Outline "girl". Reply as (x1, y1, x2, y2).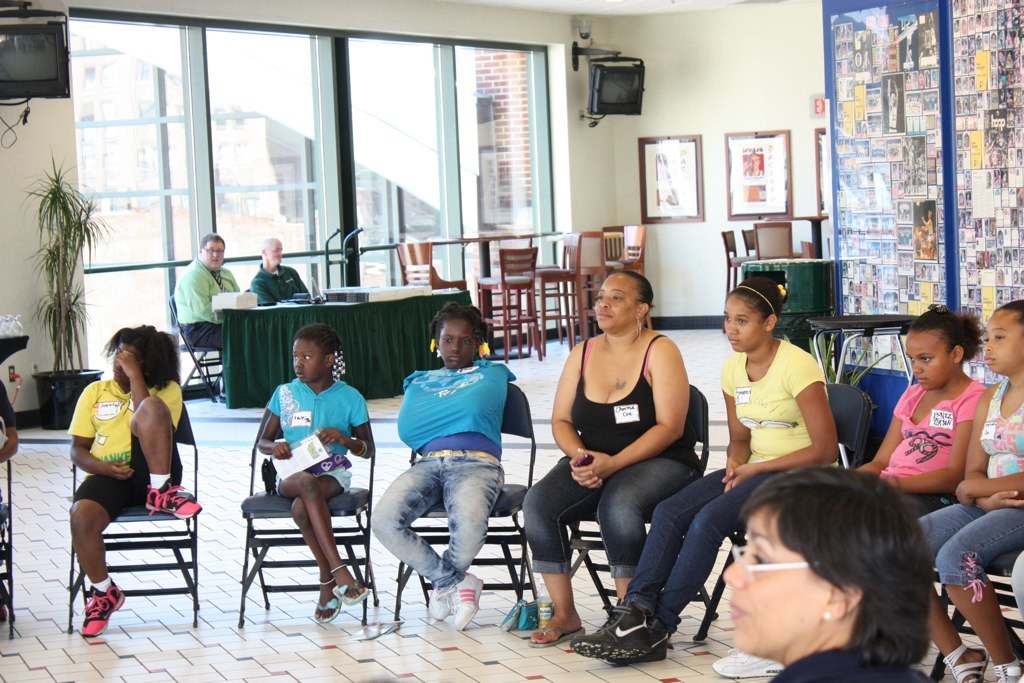
(915, 303, 1023, 682).
